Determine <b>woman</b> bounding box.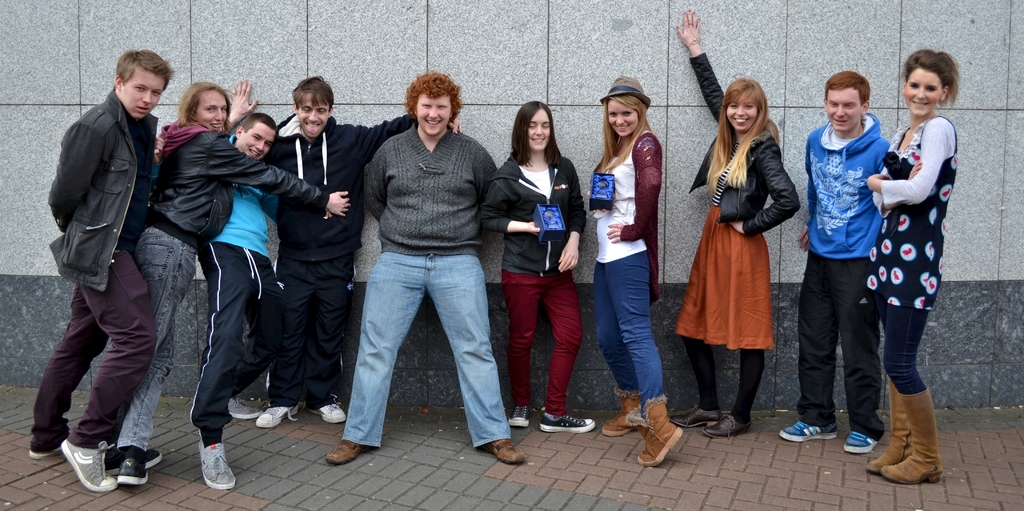
Determined: [x1=860, y1=47, x2=959, y2=481].
